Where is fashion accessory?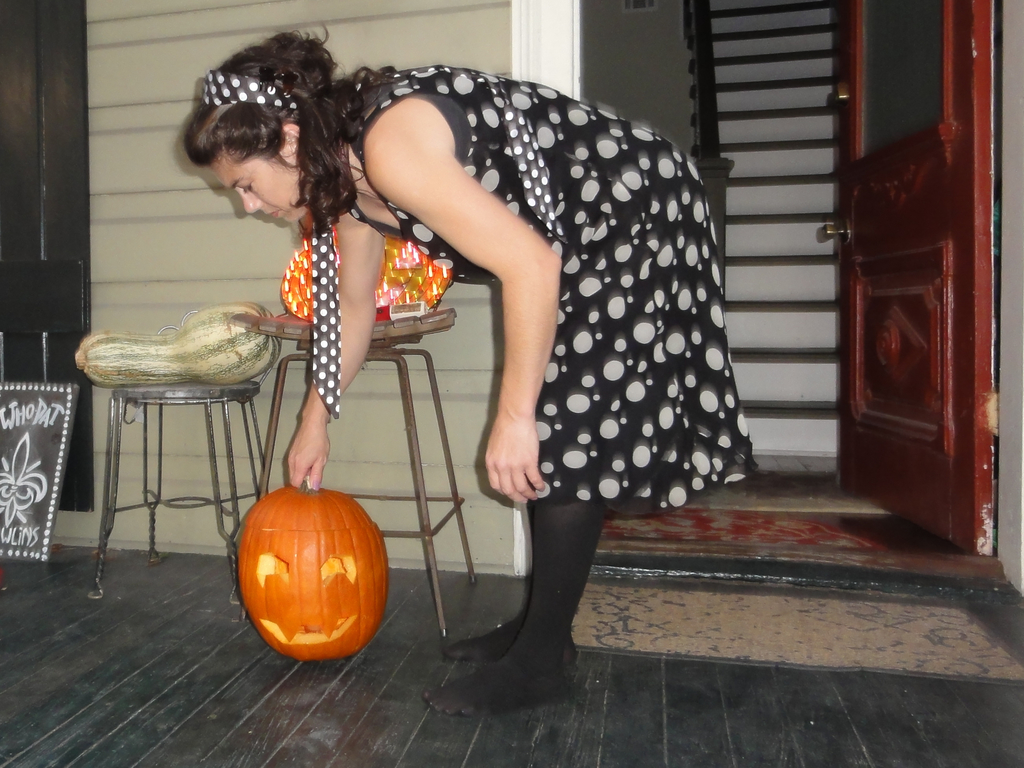
box(203, 69, 340, 420).
